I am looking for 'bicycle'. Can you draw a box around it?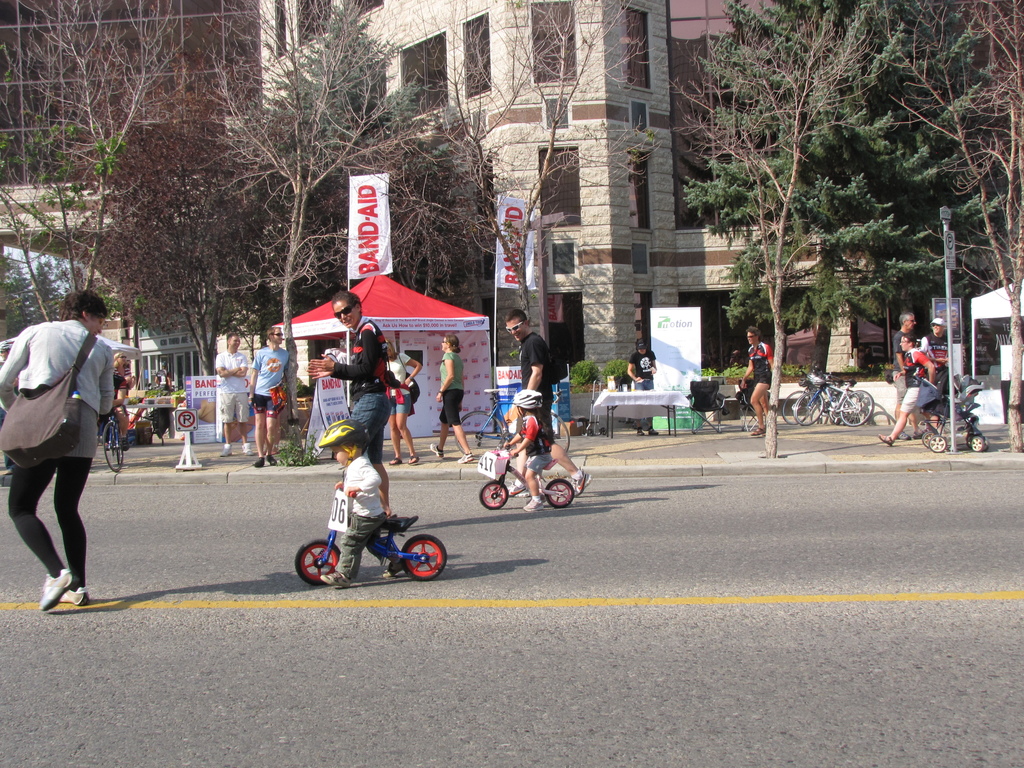
Sure, the bounding box is x1=783 y1=367 x2=874 y2=425.
